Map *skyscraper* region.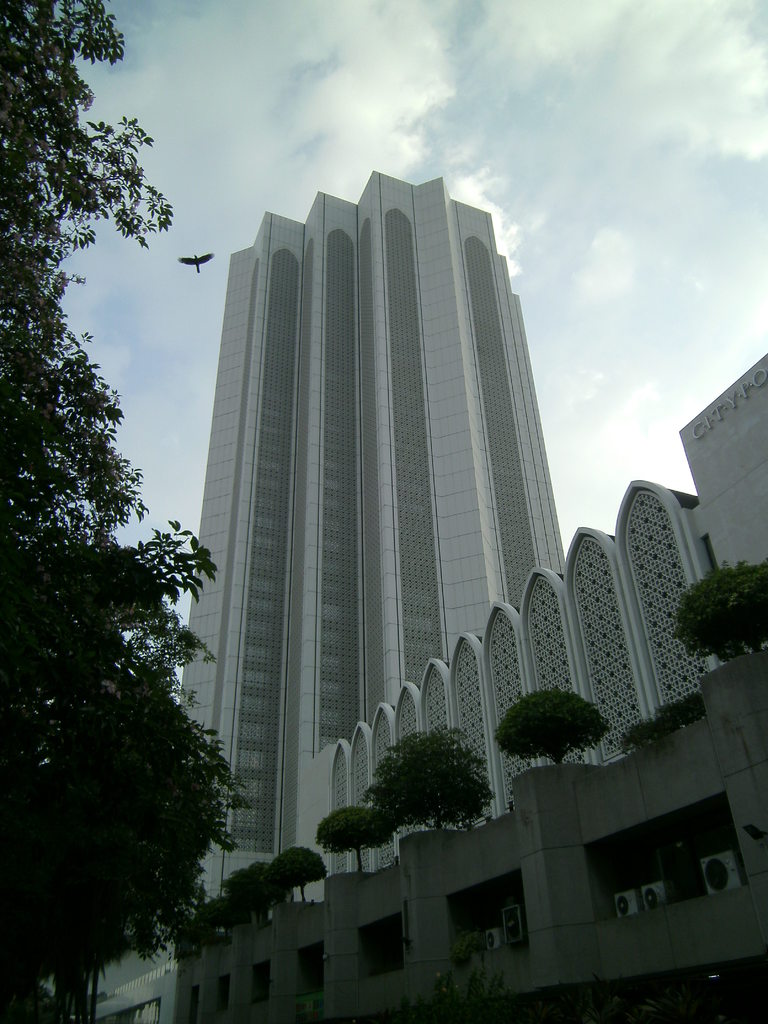
Mapped to (173, 164, 586, 884).
